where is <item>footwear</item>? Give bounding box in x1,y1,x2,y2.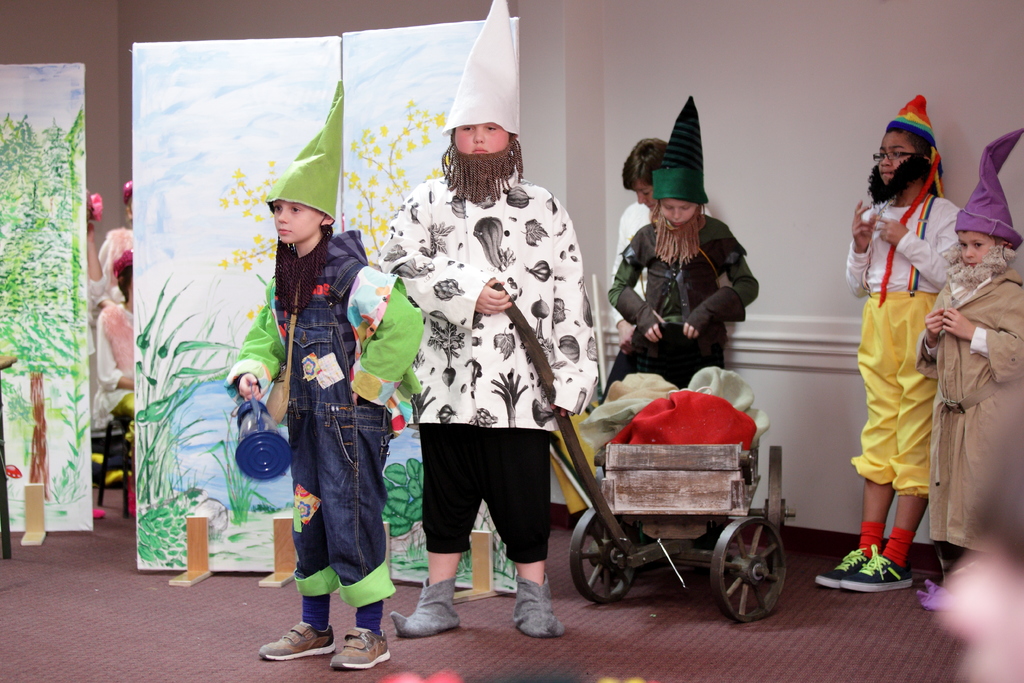
389,579,463,638.
